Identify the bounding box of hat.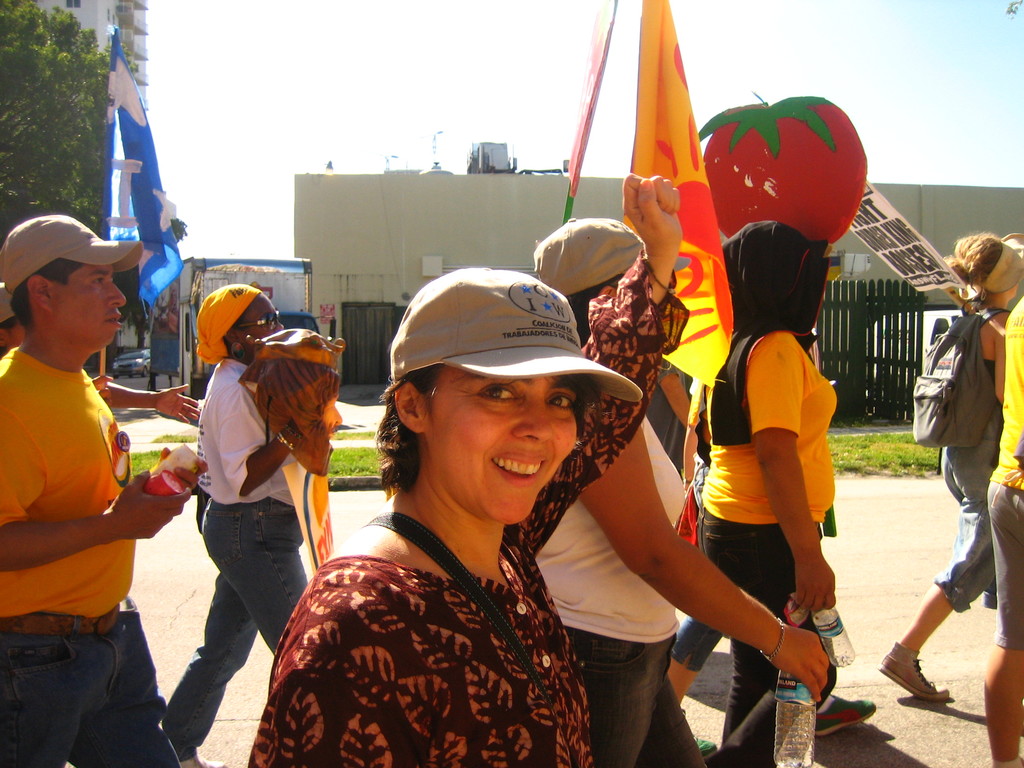
box=[388, 268, 640, 400].
